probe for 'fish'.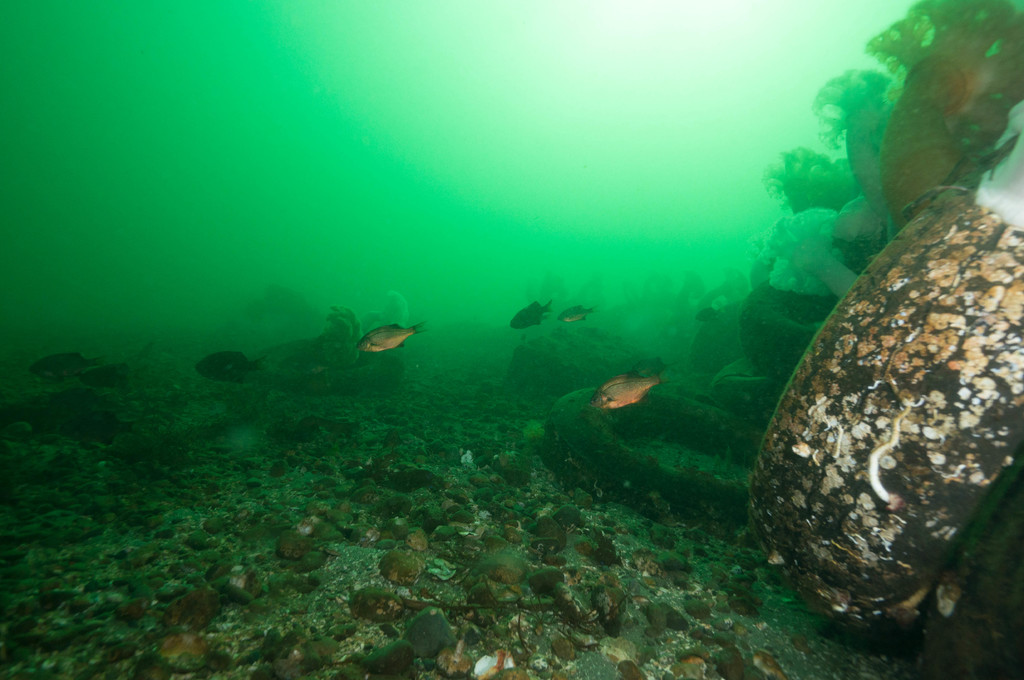
Probe result: [28, 349, 101, 377].
